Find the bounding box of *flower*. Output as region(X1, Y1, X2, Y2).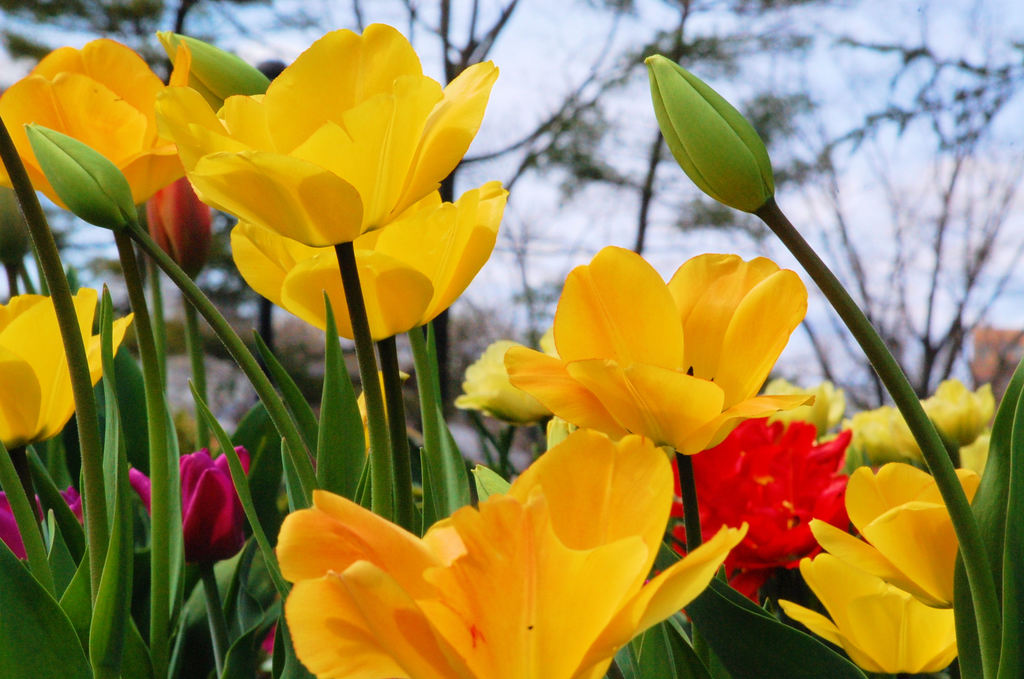
region(303, 440, 319, 471).
